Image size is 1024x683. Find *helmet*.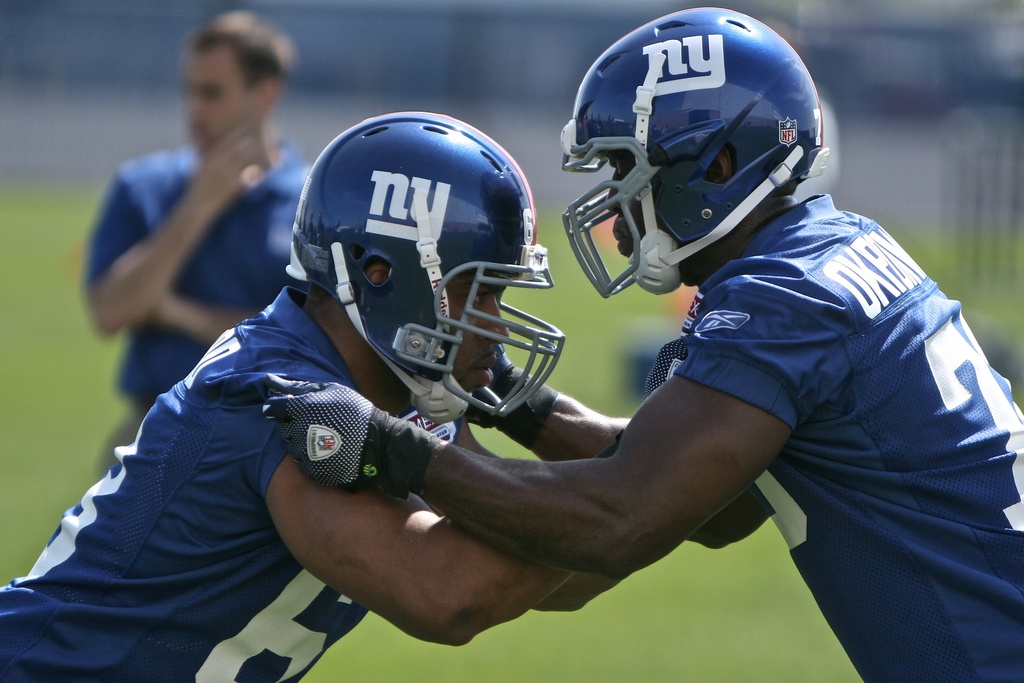
box=[557, 6, 828, 302].
